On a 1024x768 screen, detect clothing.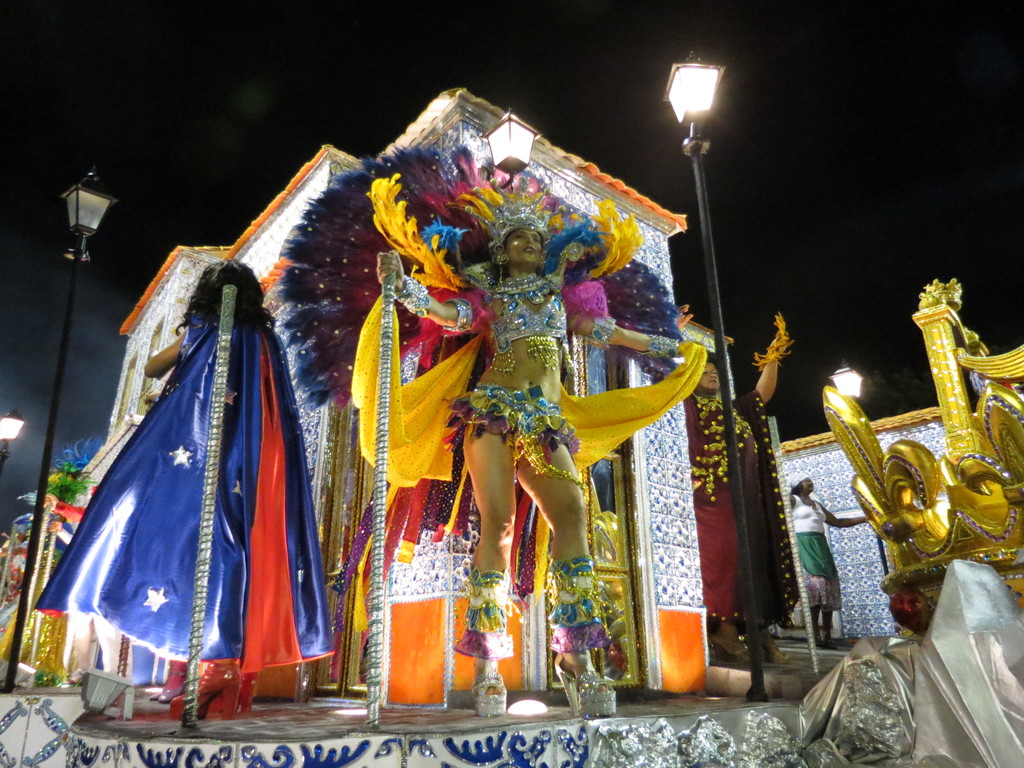
[792, 495, 844, 614].
